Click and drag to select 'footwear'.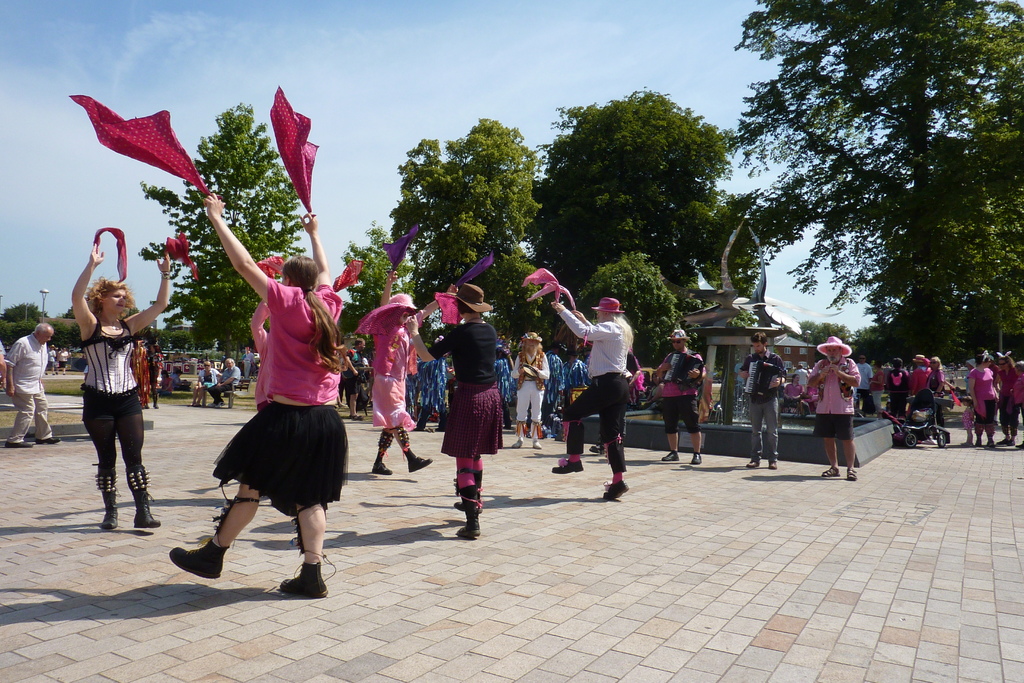
Selection: crop(964, 439, 973, 445).
